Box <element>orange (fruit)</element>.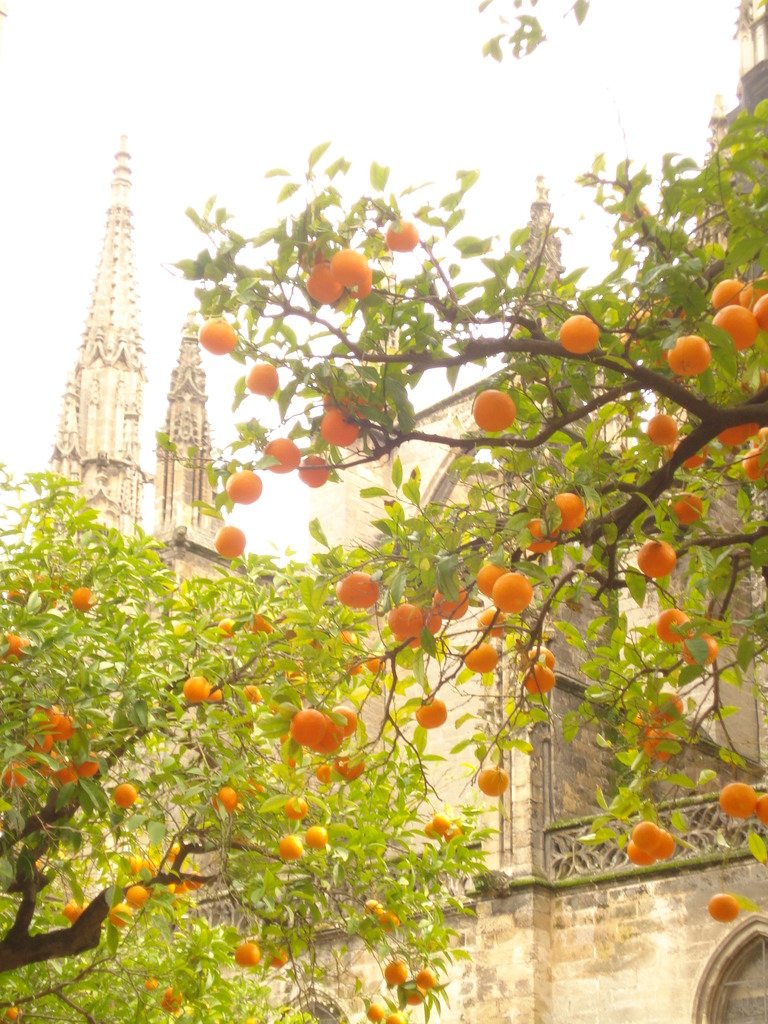
region(53, 755, 66, 787).
